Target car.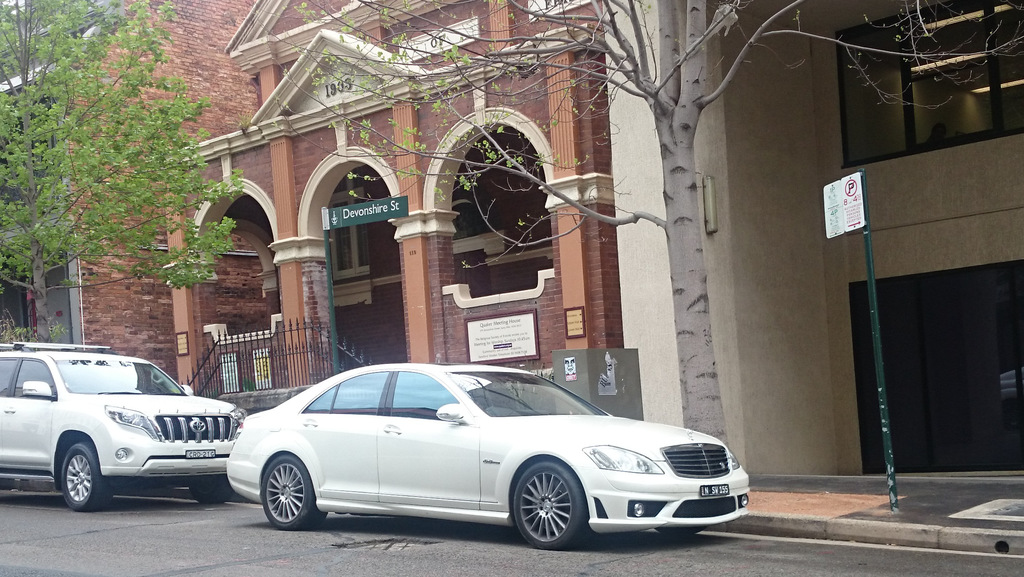
Target region: Rect(225, 364, 751, 553).
